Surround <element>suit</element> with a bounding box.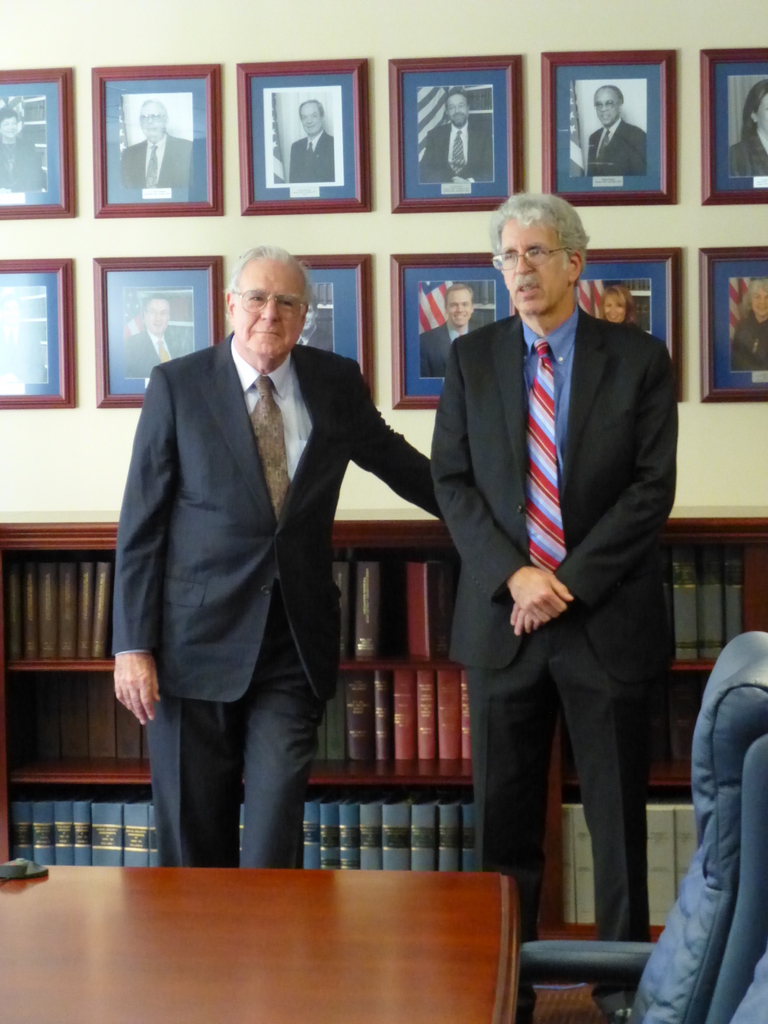
crop(125, 138, 191, 190).
